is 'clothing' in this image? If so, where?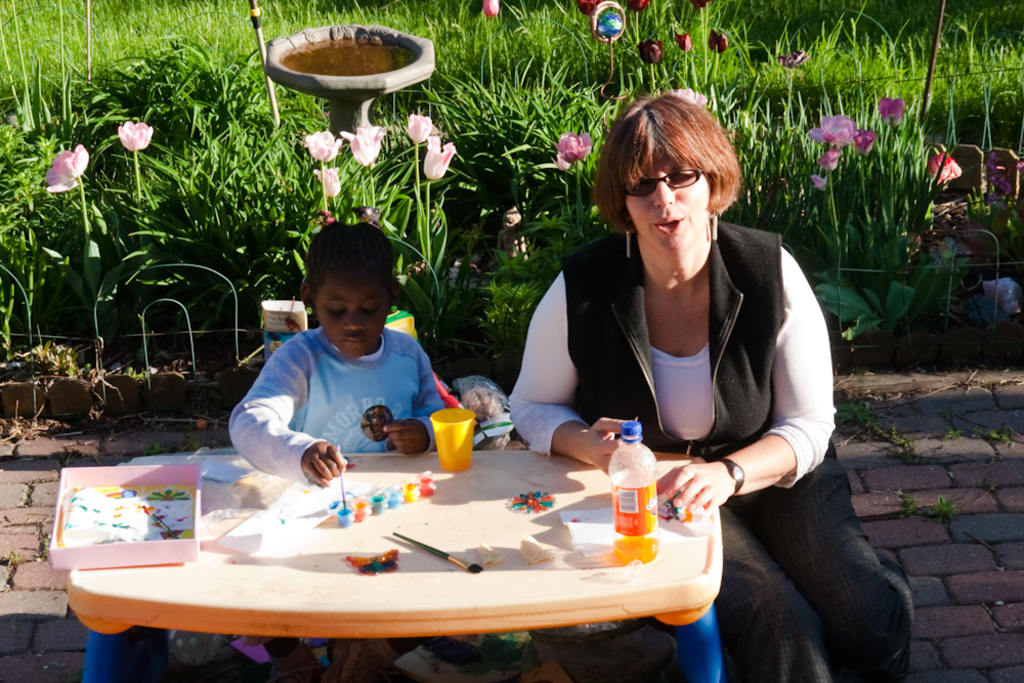
Yes, at bbox(225, 326, 441, 482).
